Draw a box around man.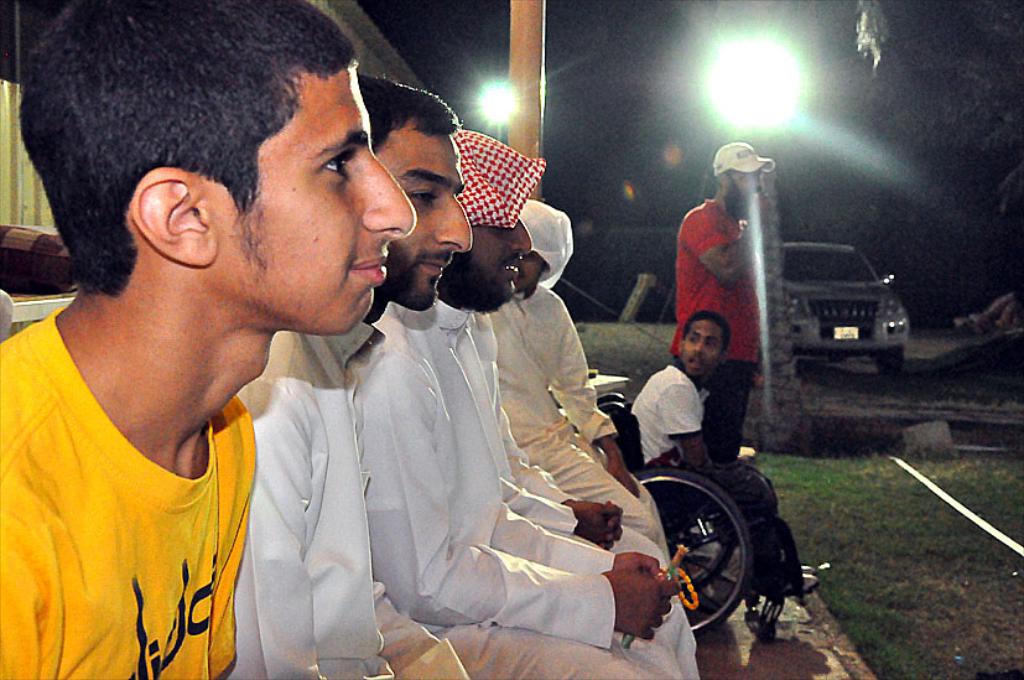
region(339, 133, 724, 653).
